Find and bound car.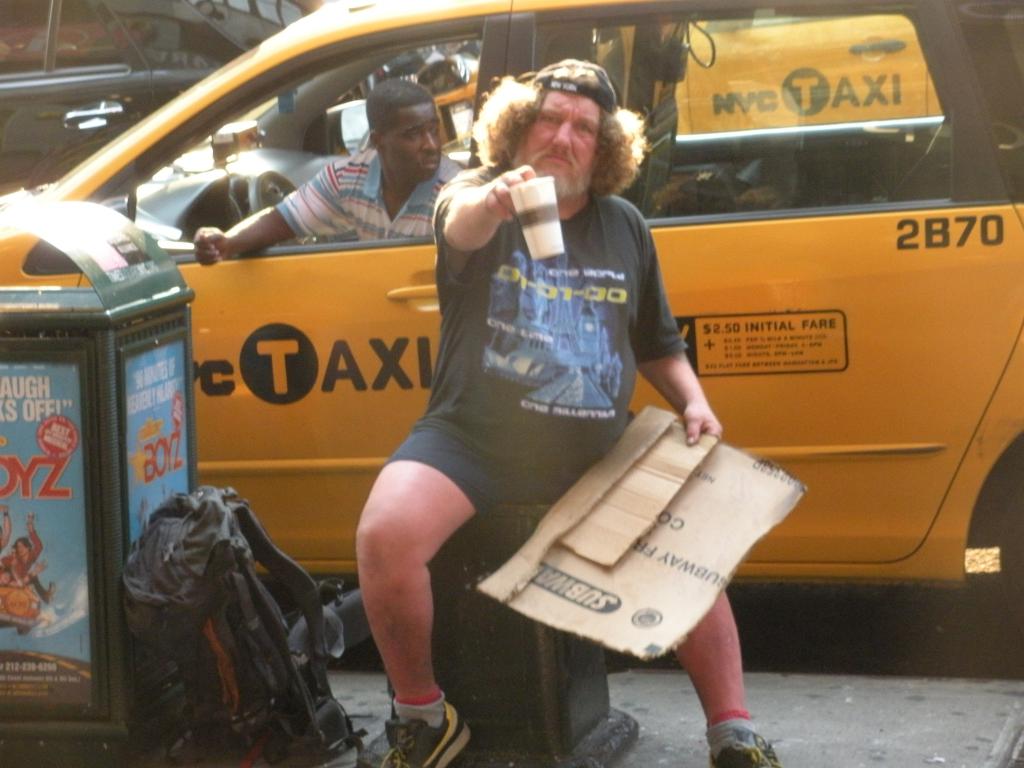
Bound: (67,24,940,724).
